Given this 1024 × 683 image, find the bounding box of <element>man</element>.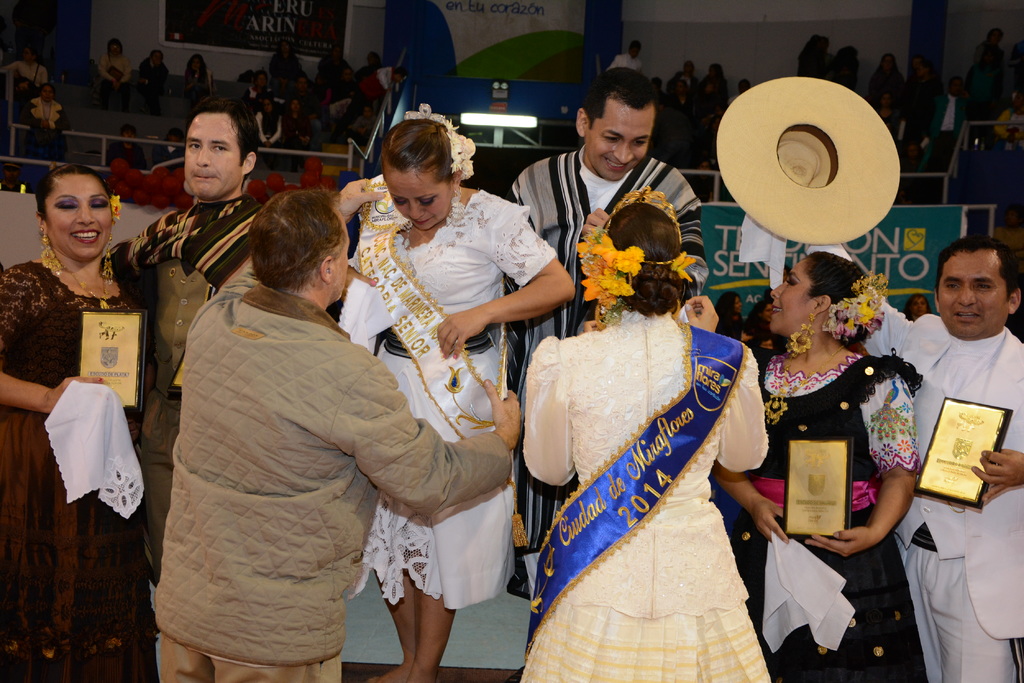
{"left": 356, "top": 62, "right": 410, "bottom": 106}.
